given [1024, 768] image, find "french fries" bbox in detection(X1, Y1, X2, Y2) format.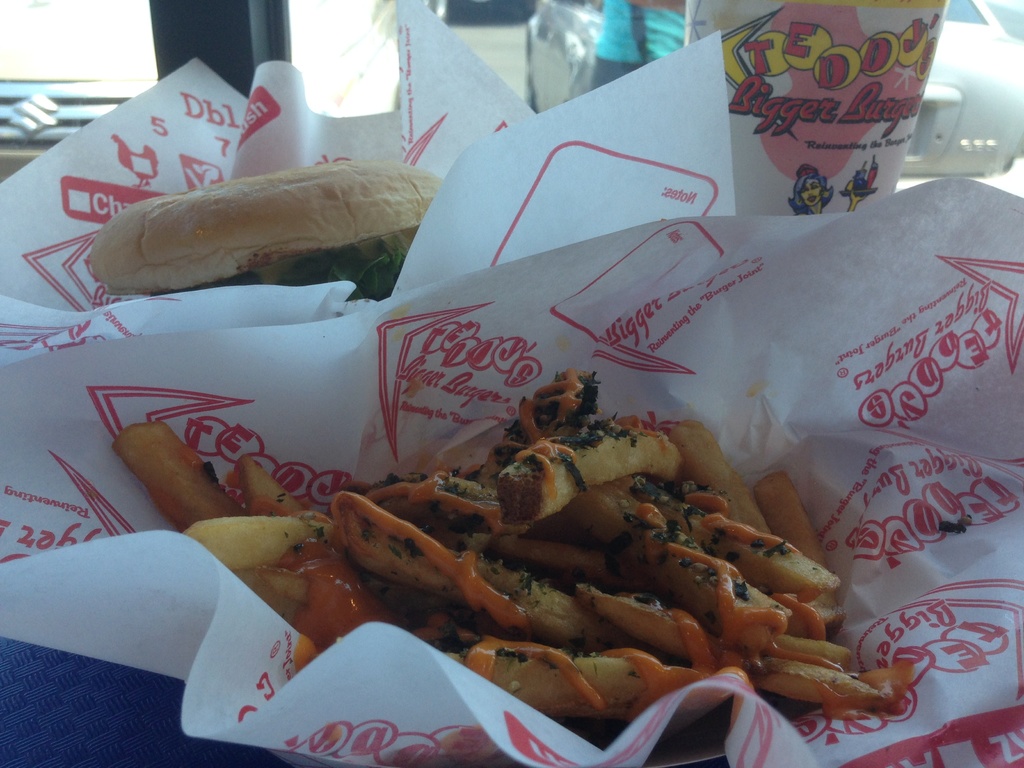
detection(256, 562, 314, 596).
